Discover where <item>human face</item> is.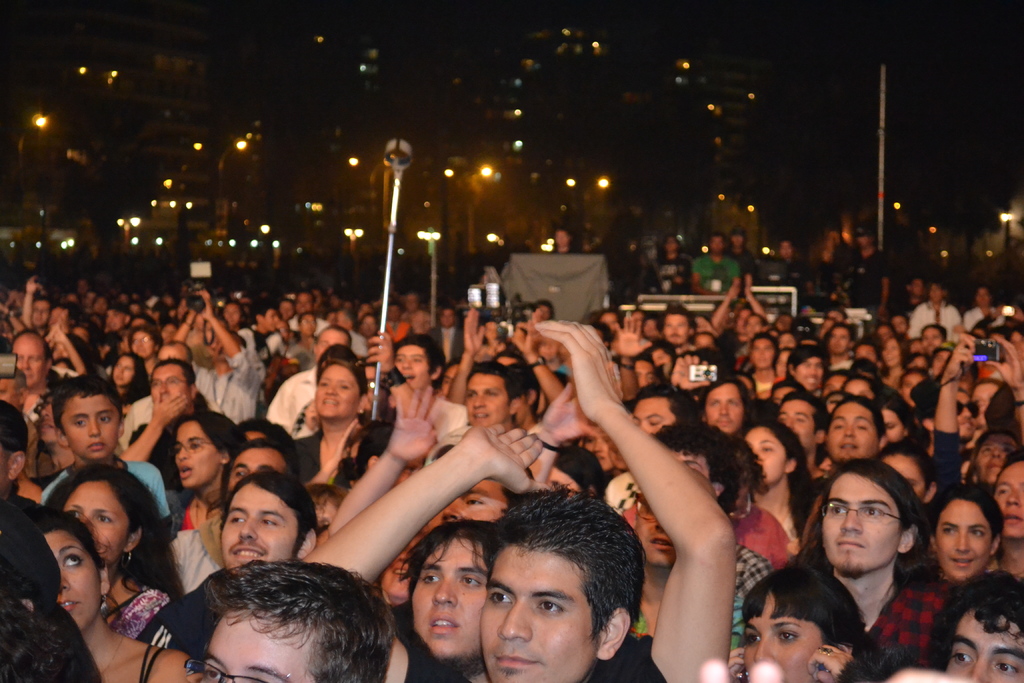
Discovered at (left=740, top=425, right=788, bottom=487).
